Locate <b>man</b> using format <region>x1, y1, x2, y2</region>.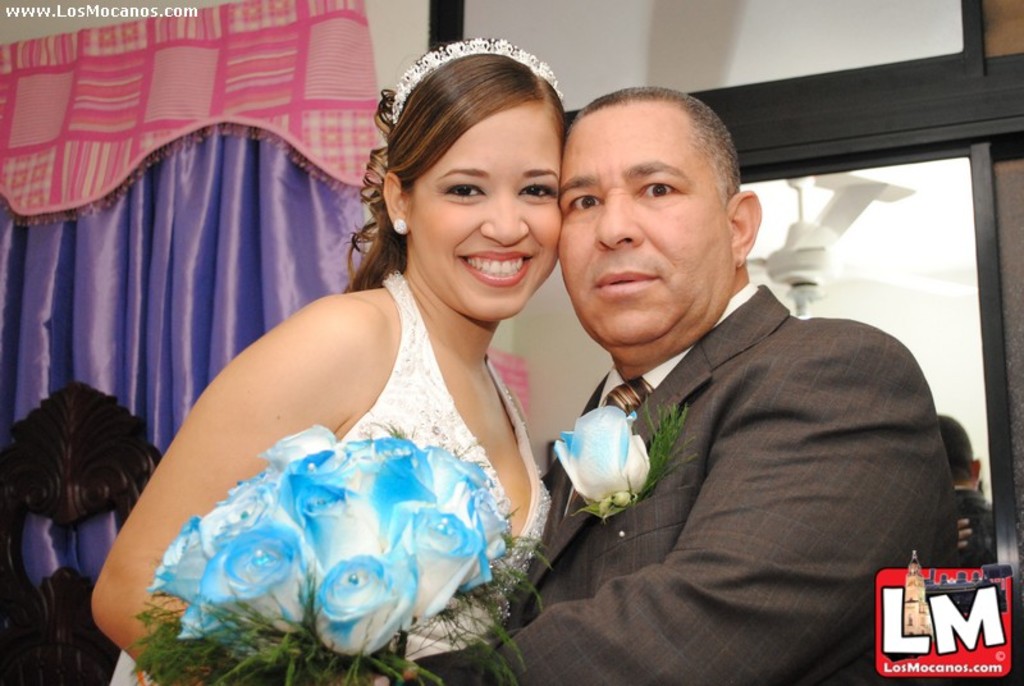
<region>483, 76, 951, 685</region>.
